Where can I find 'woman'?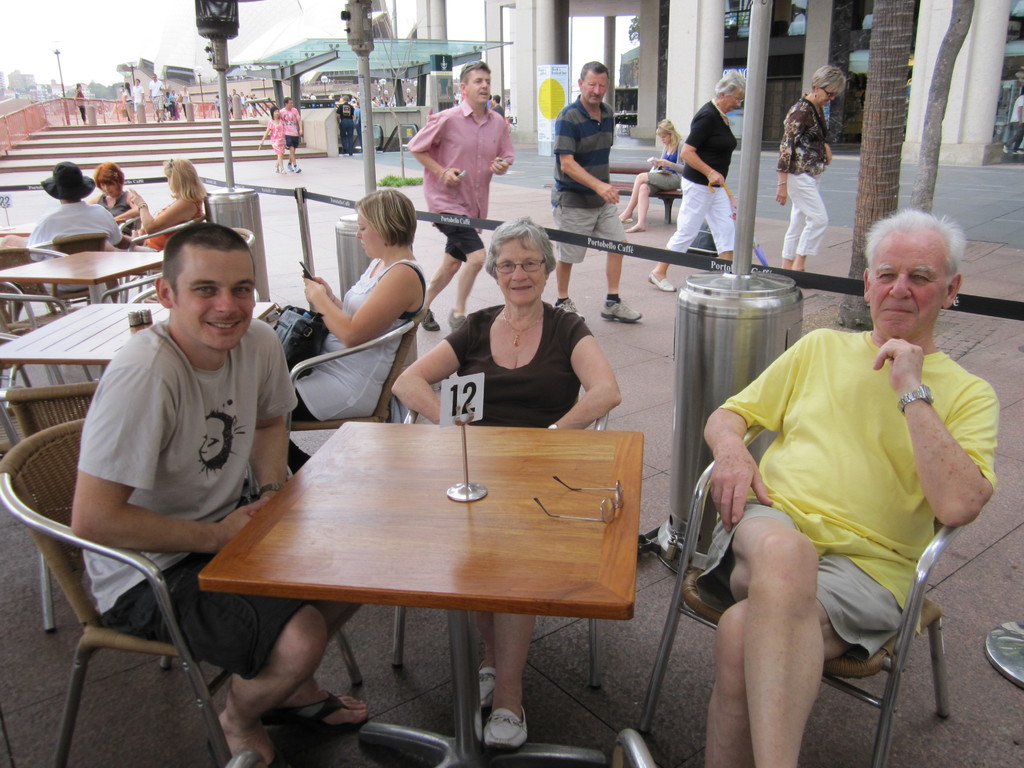
You can find it at x1=274 y1=179 x2=444 y2=454.
